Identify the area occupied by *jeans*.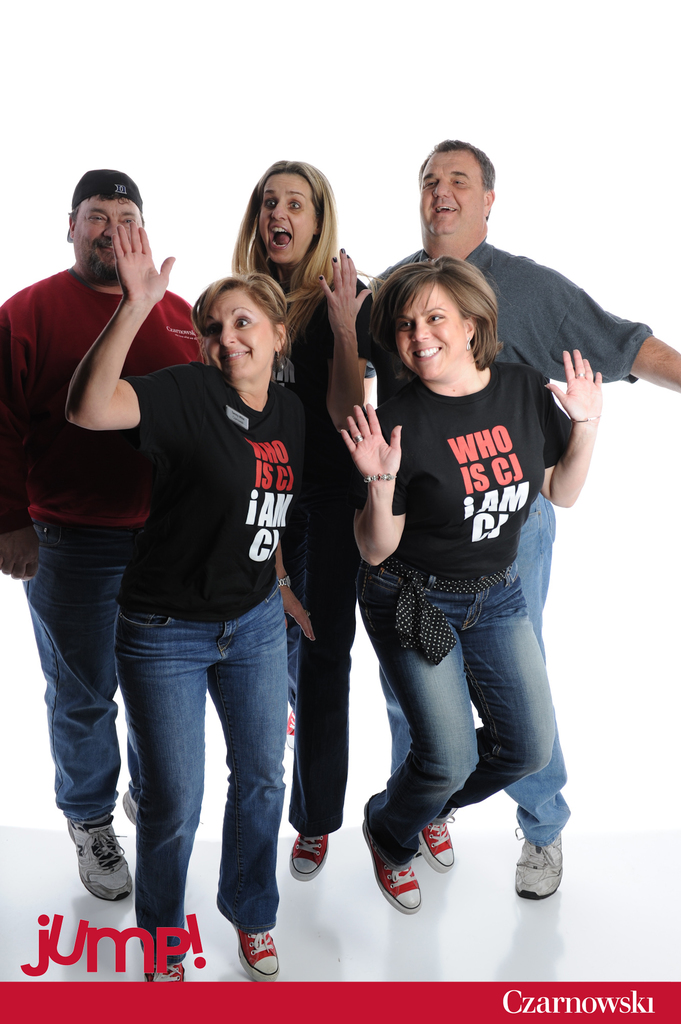
Area: {"left": 356, "top": 557, "right": 555, "bottom": 870}.
